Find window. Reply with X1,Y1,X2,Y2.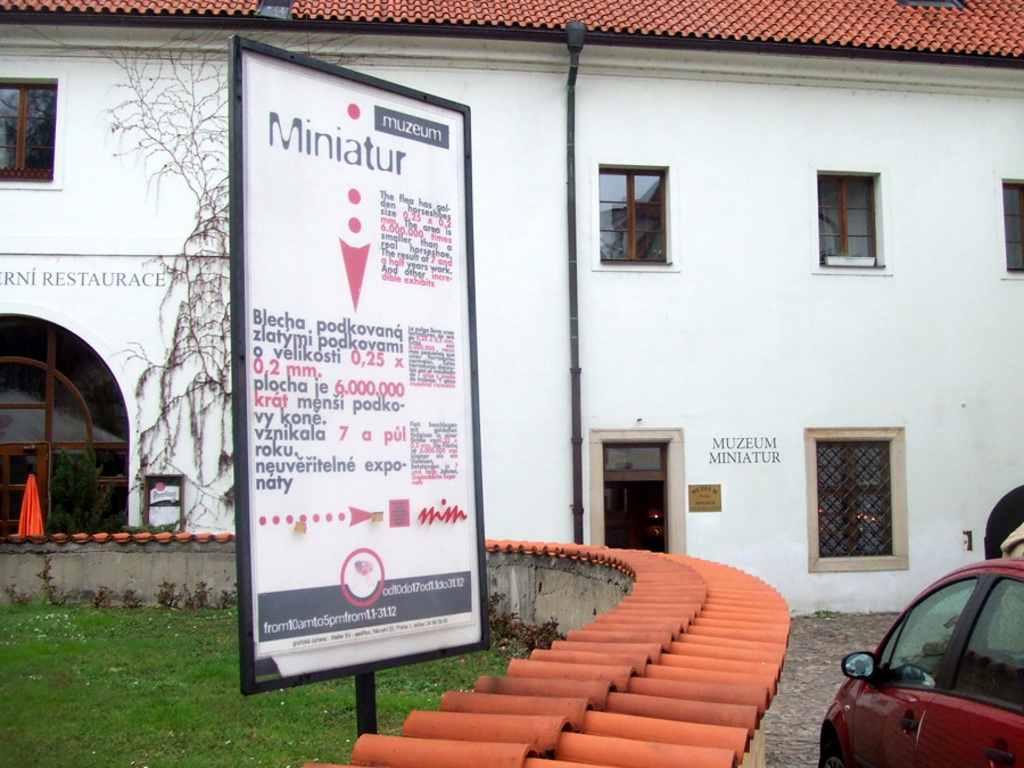
823,158,900,262.
